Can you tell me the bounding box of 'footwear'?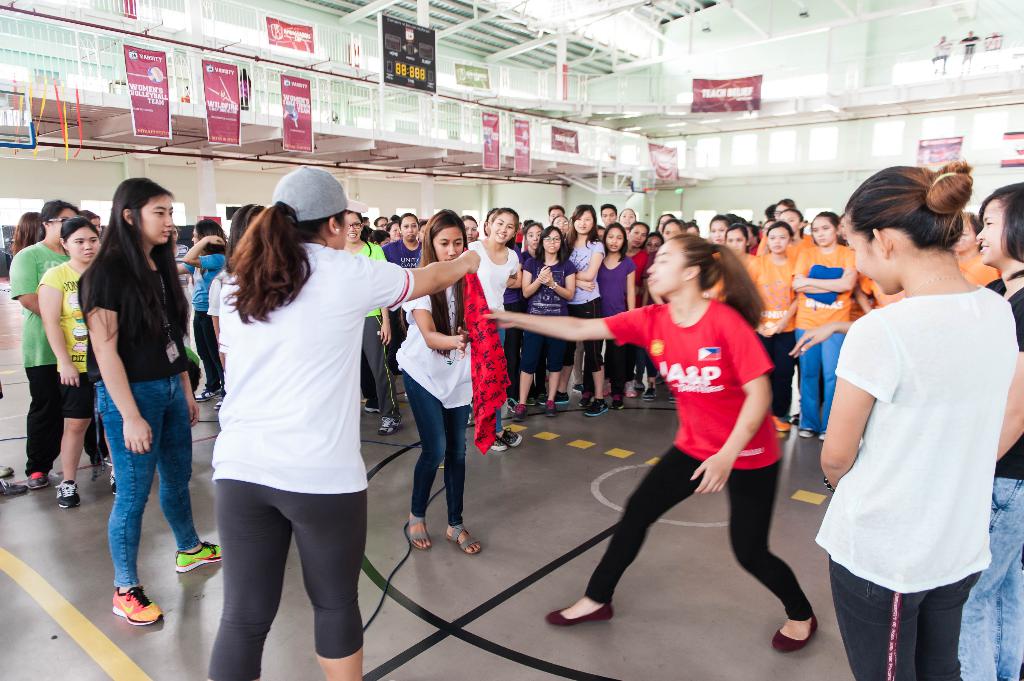
{"x1": 545, "y1": 404, "x2": 554, "y2": 419}.
